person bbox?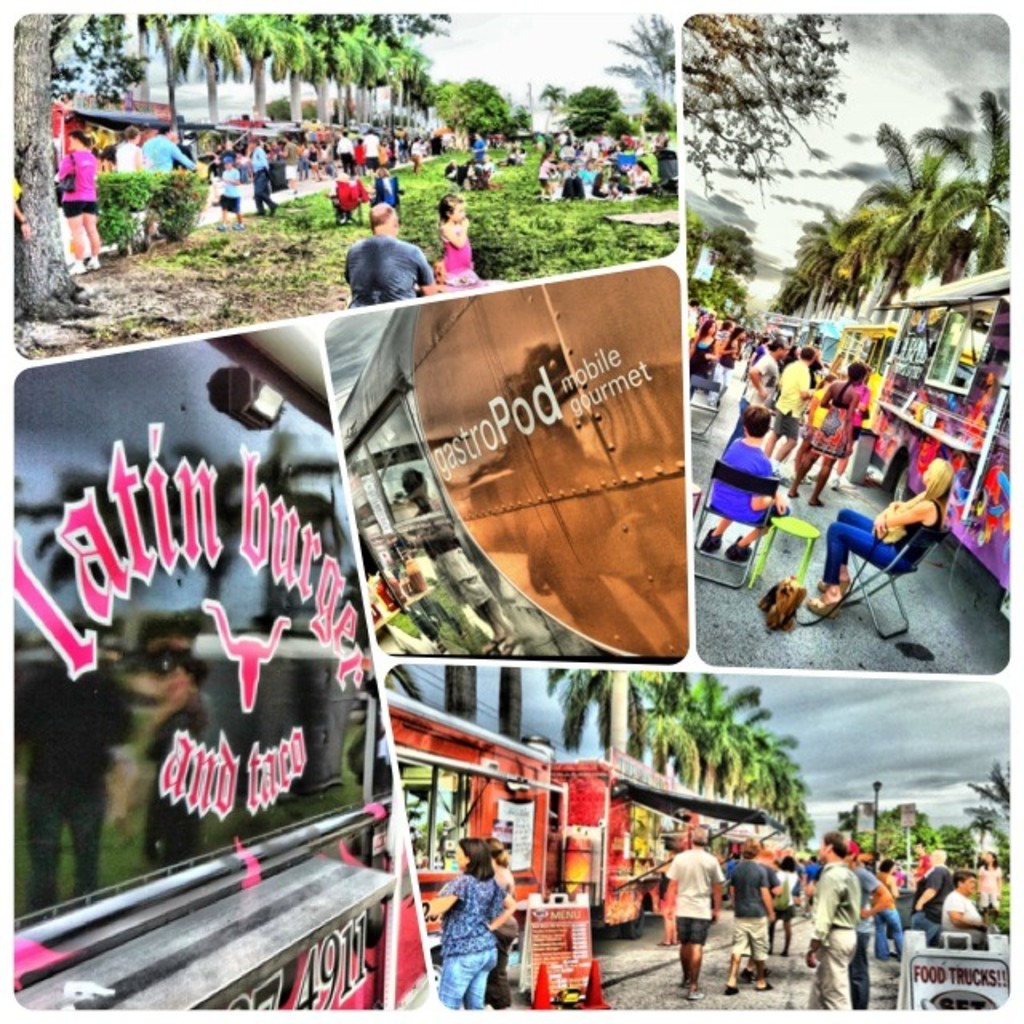
802 826 864 1010
